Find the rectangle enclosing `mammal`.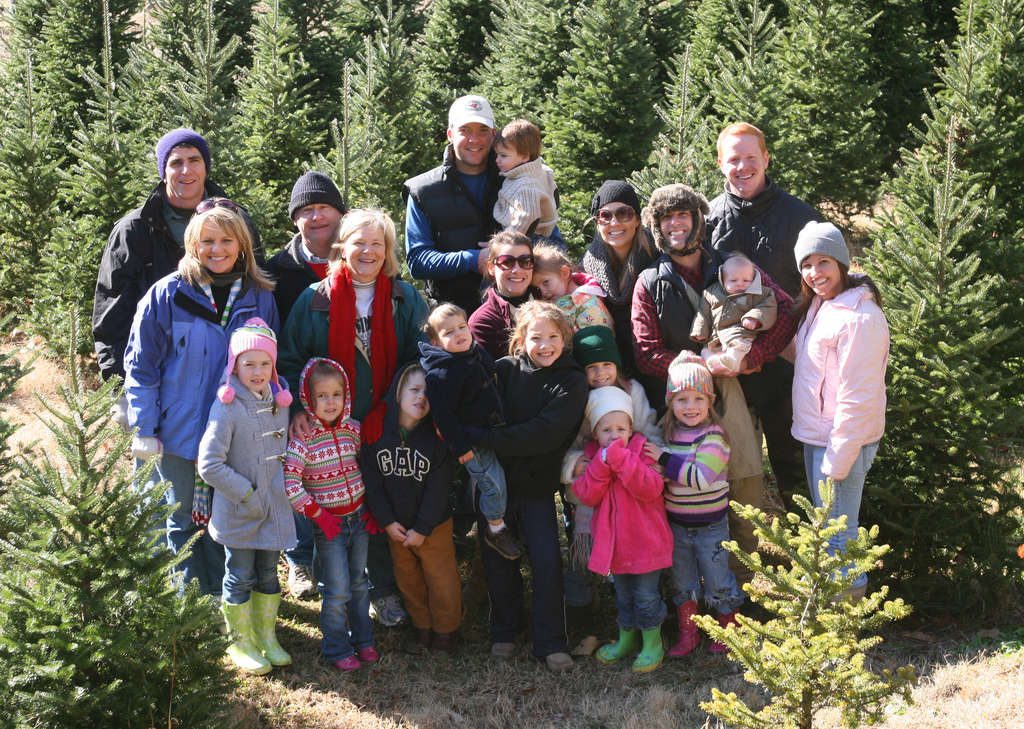
Rect(530, 233, 617, 345).
